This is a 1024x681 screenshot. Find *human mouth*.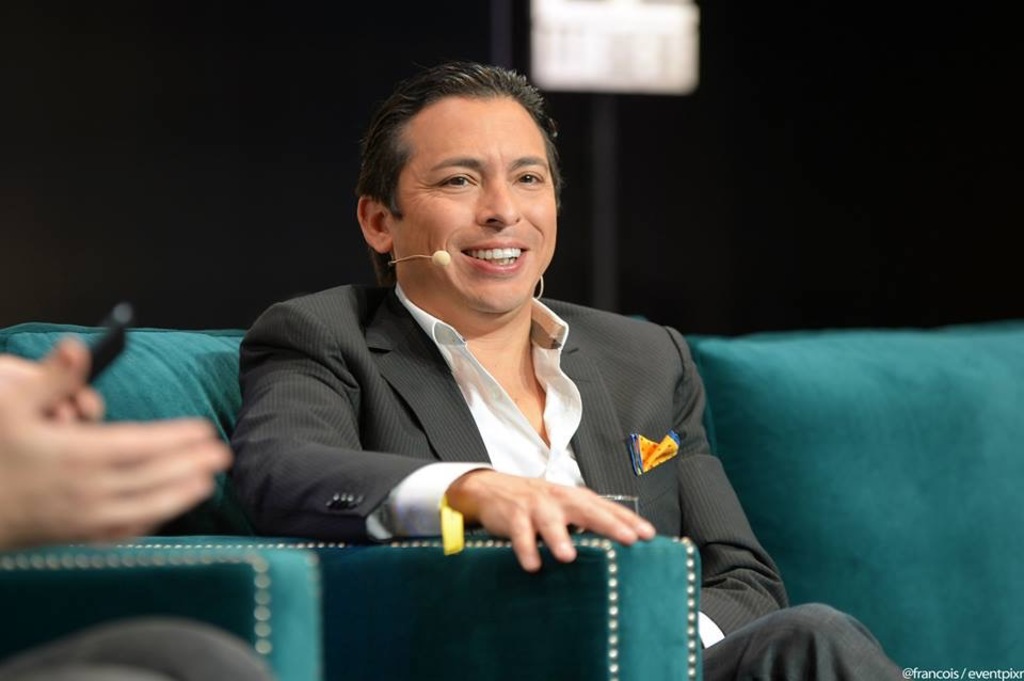
Bounding box: [x1=460, y1=241, x2=527, y2=275].
